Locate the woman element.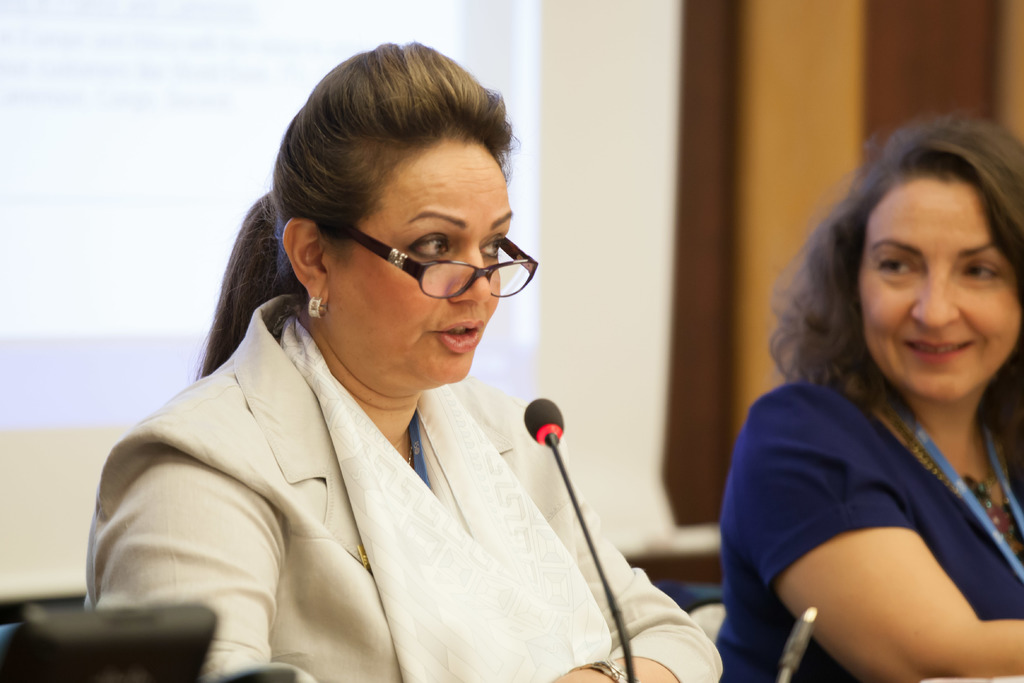
Element bbox: 711,119,1023,682.
